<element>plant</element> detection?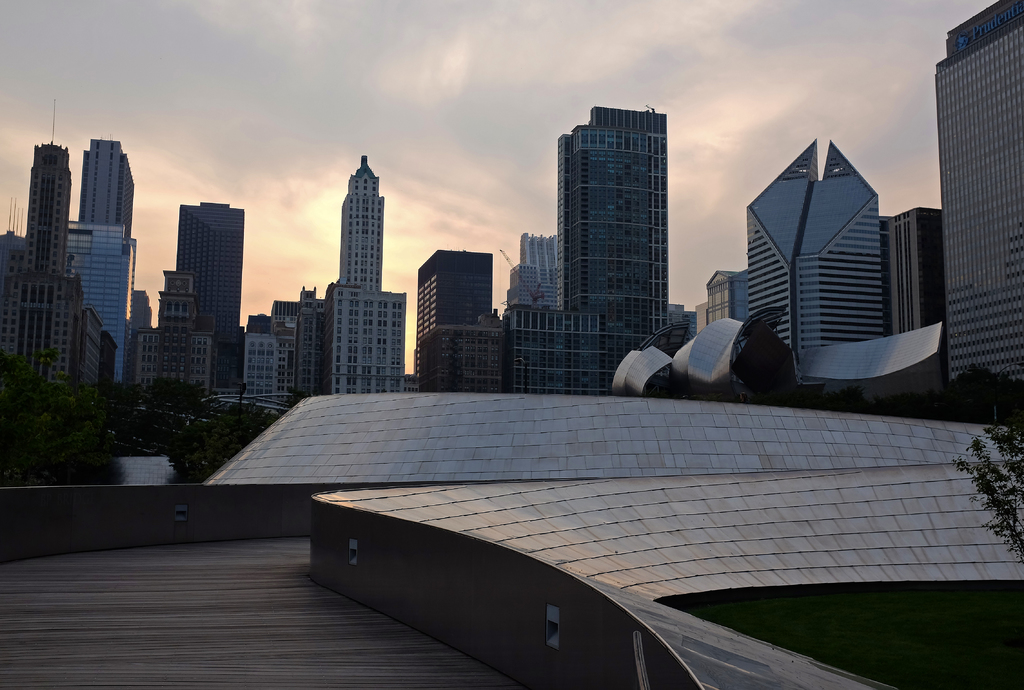
left=870, top=384, right=961, bottom=418
